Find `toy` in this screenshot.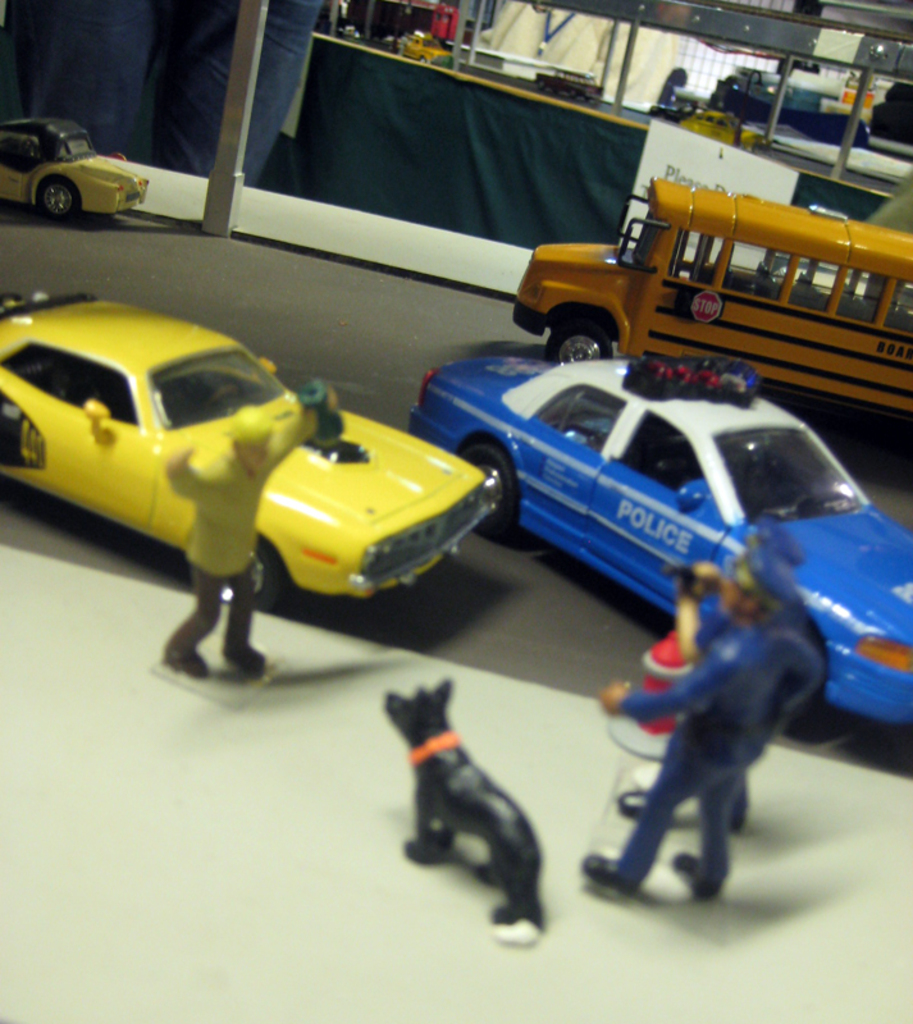
The bounding box for `toy` is (3,270,505,657).
